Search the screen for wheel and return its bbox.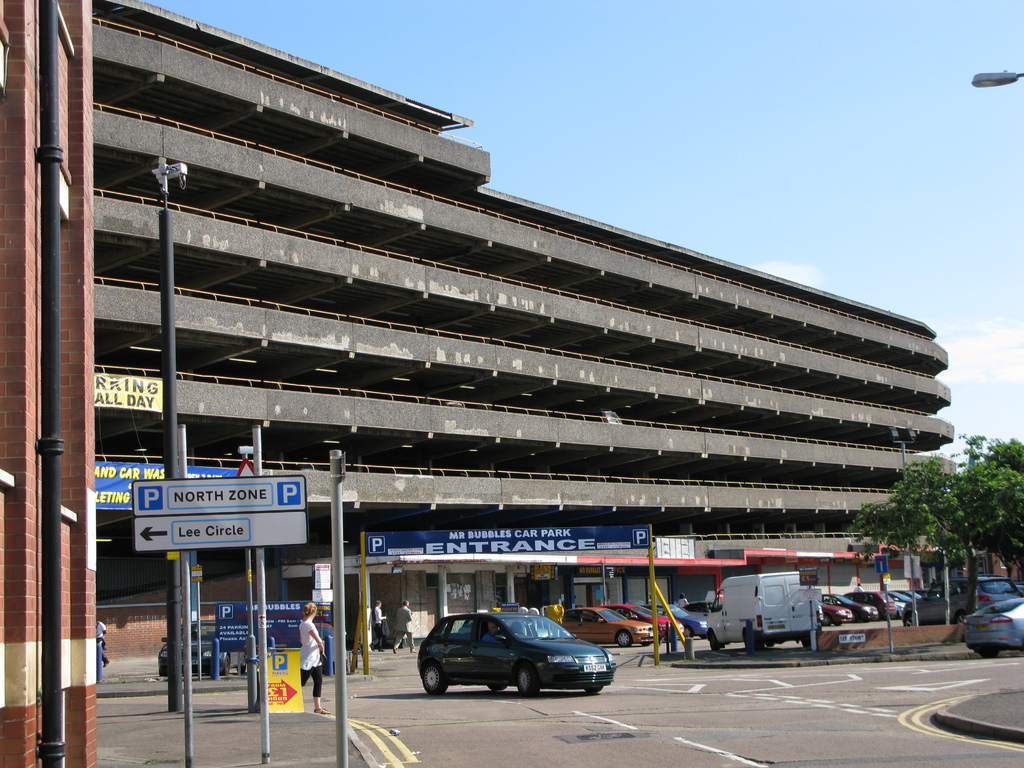
Found: box(418, 660, 452, 696).
